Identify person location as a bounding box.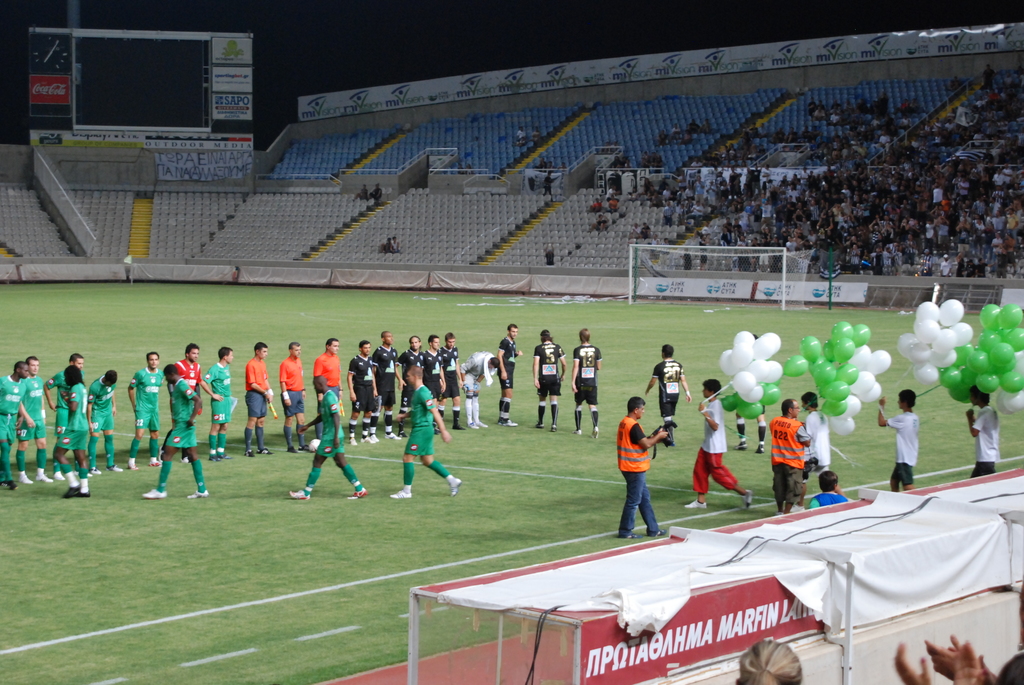
{"x1": 808, "y1": 471, "x2": 852, "y2": 508}.
